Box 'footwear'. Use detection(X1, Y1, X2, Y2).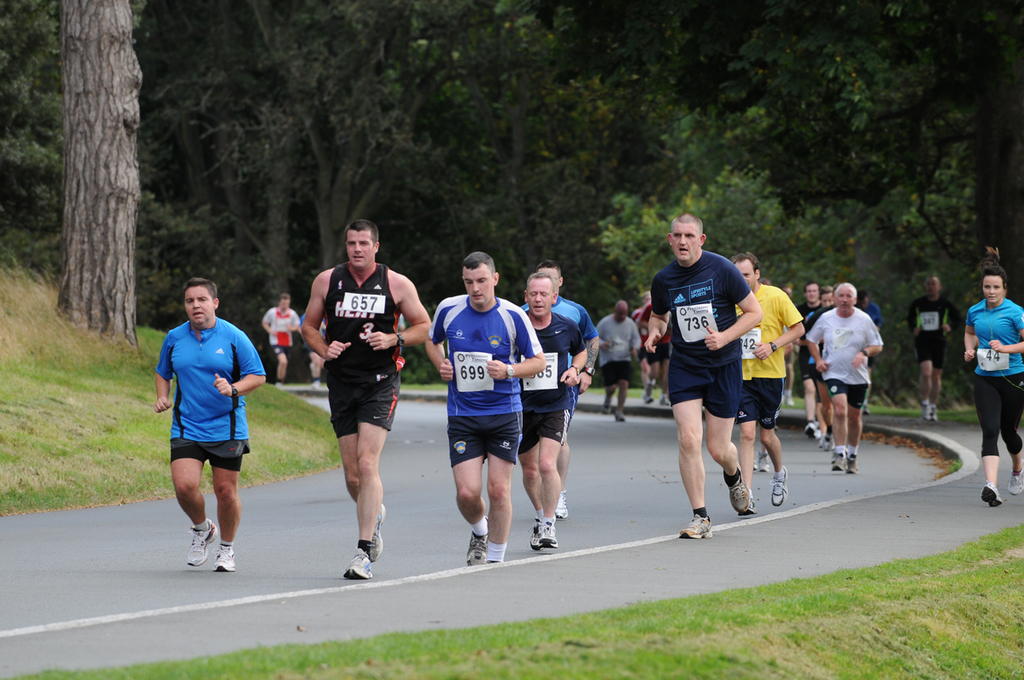
detection(210, 541, 239, 576).
